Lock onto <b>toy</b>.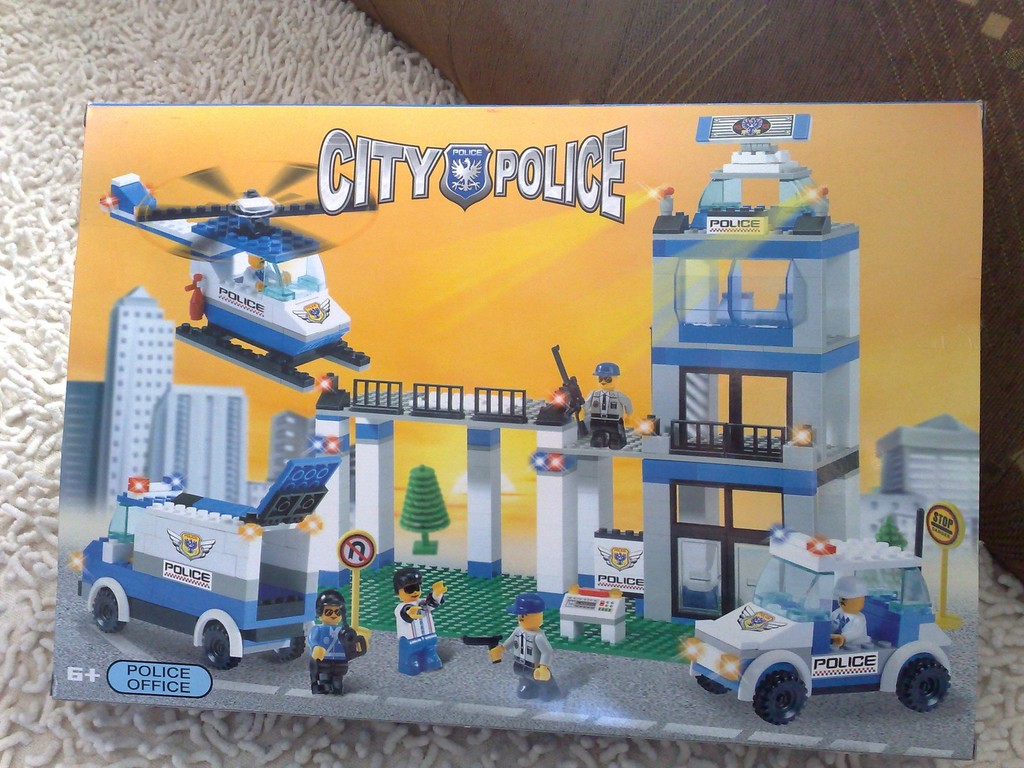
Locked: {"x1": 102, "y1": 164, "x2": 371, "y2": 390}.
